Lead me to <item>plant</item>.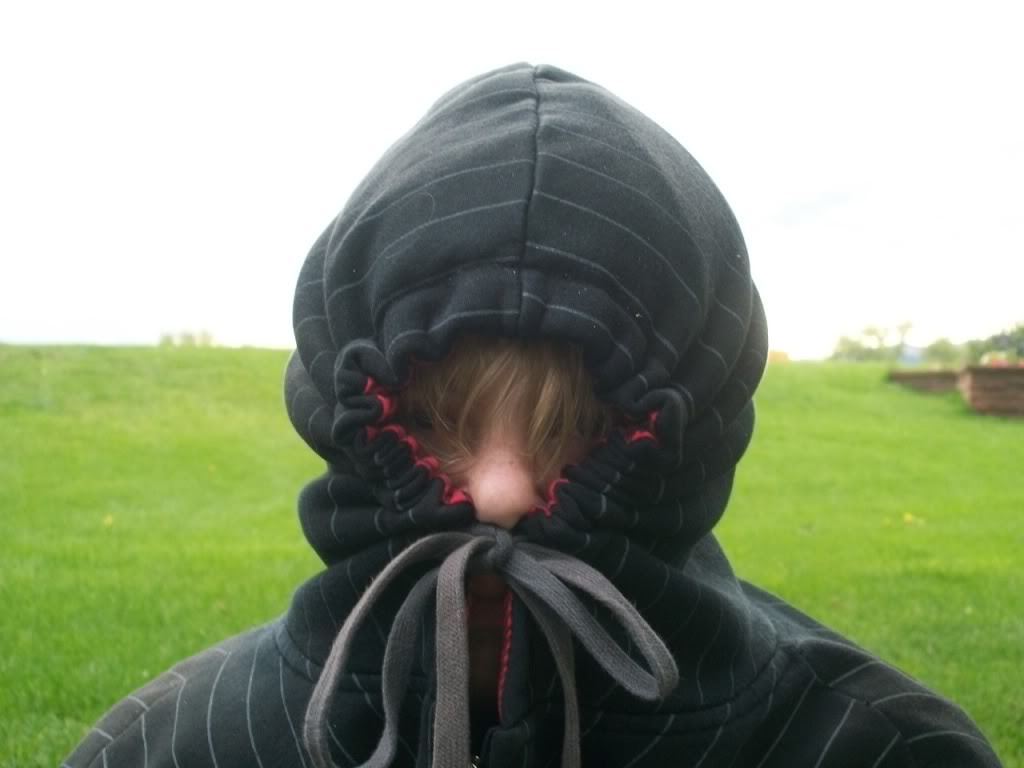
Lead to [900, 296, 914, 329].
